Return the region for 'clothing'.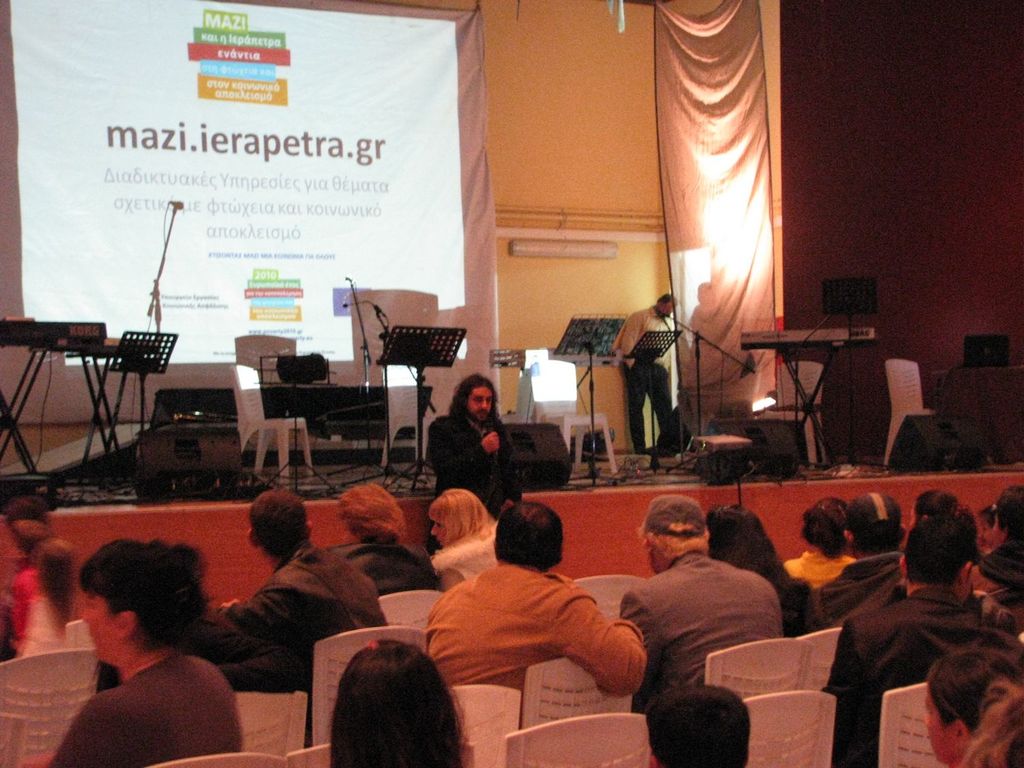
box(49, 649, 237, 767).
